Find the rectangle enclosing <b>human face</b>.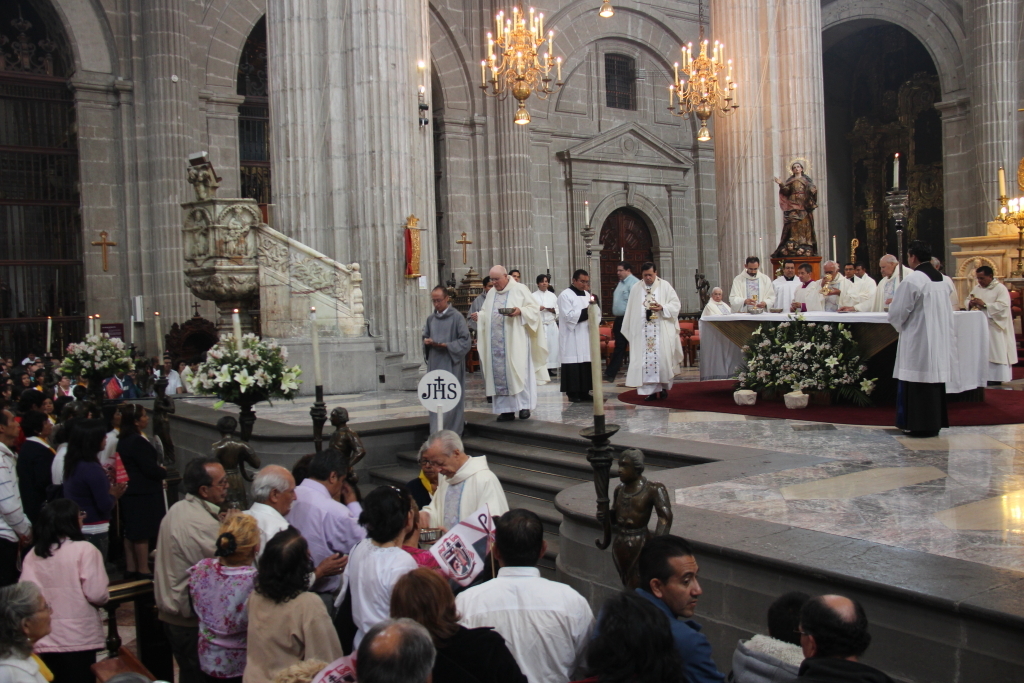
x1=745 y1=261 x2=758 y2=277.
